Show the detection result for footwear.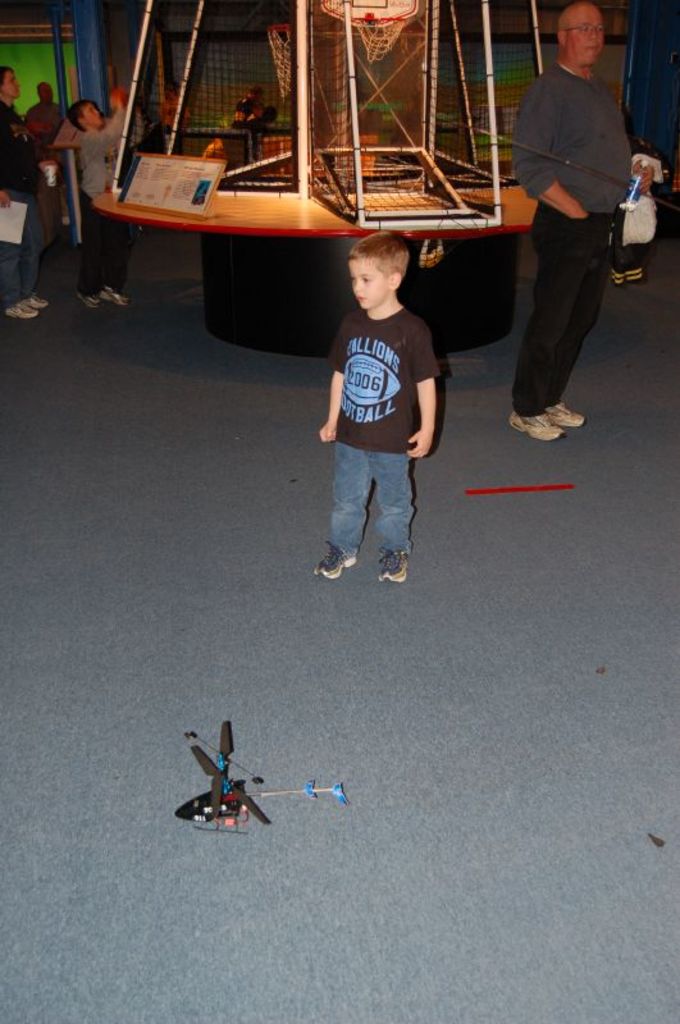
select_region(510, 412, 560, 440).
